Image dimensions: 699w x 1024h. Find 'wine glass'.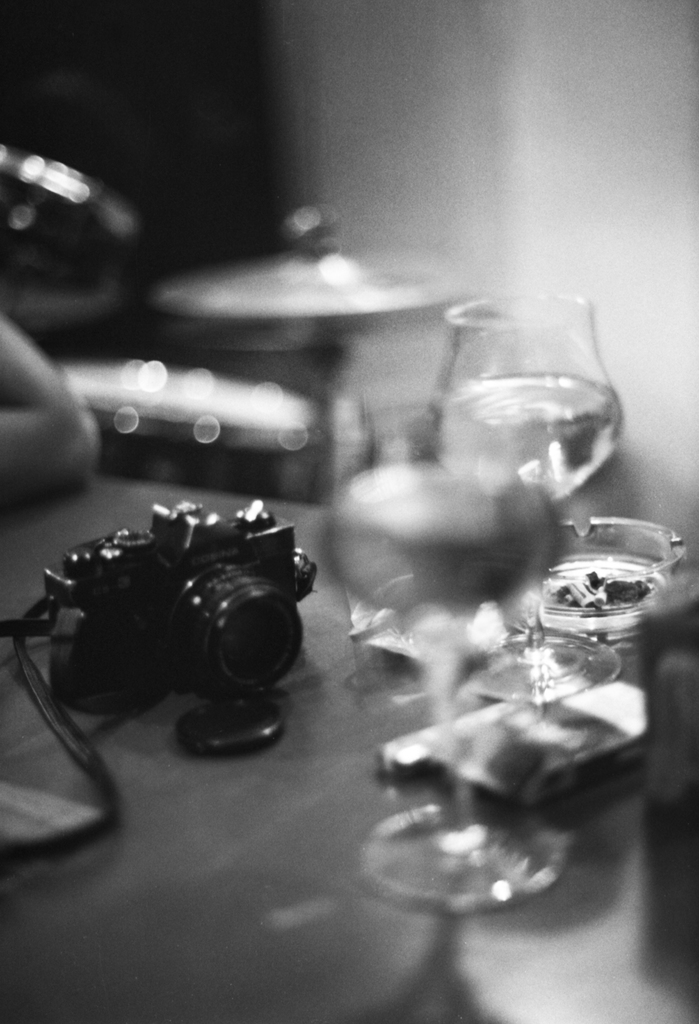
left=426, top=285, right=631, bottom=710.
